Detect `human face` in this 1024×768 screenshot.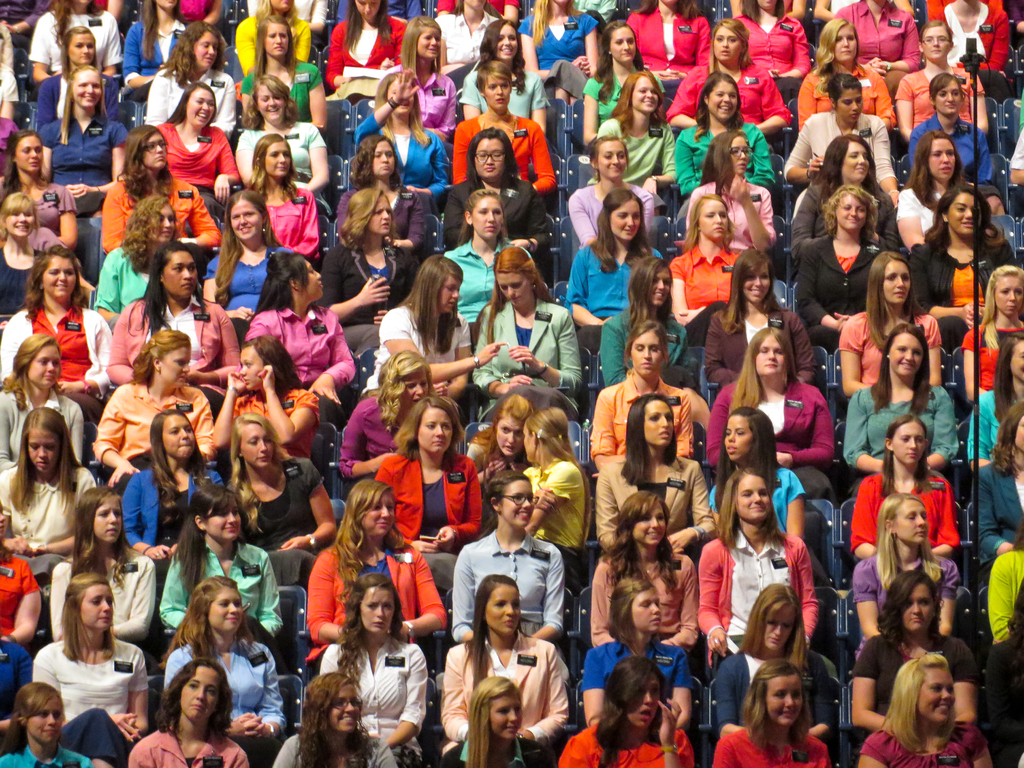
Detection: 268/26/296/55.
